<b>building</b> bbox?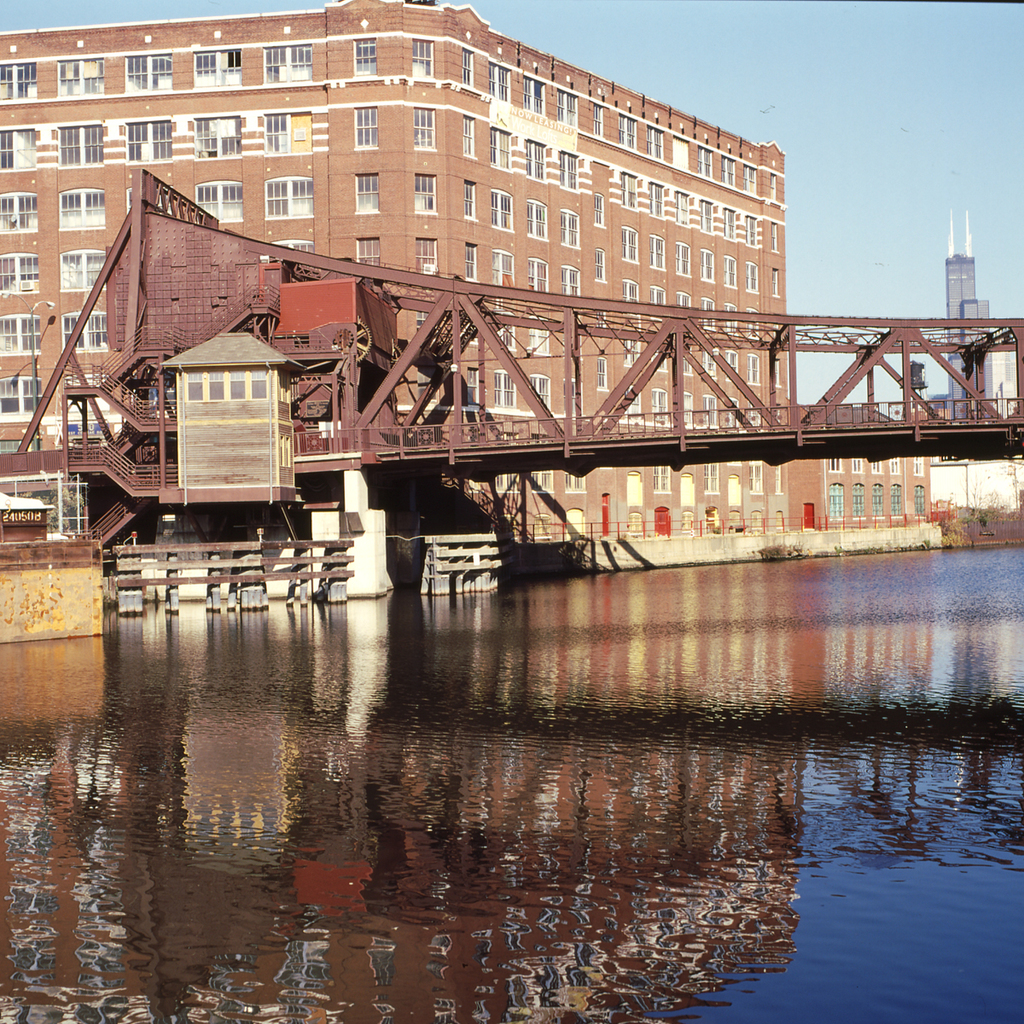
bbox=[0, 0, 934, 558]
